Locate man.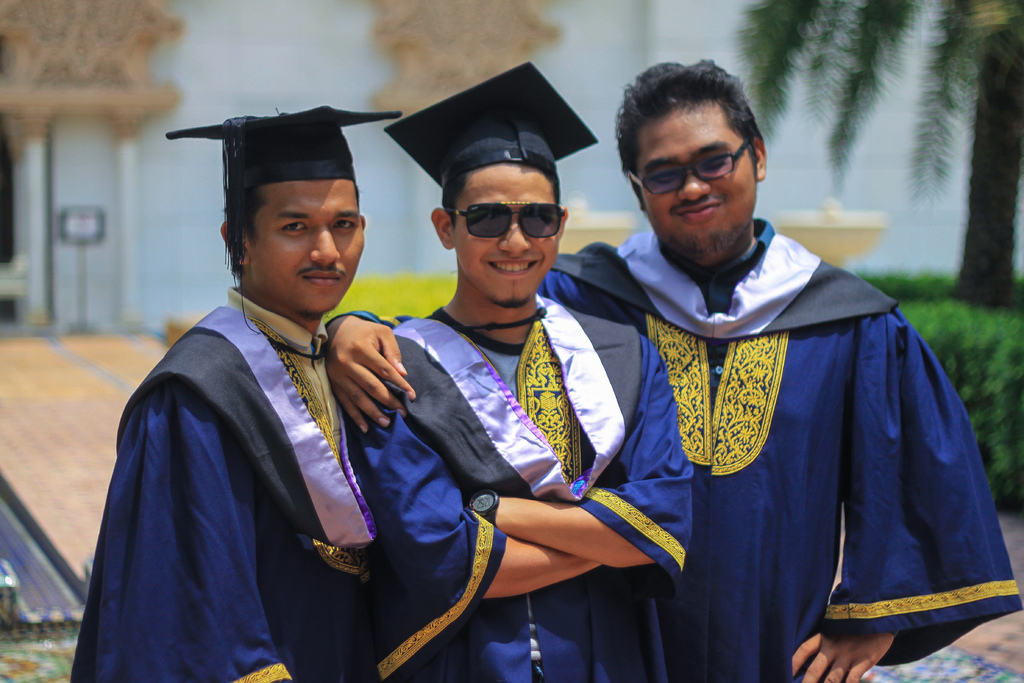
Bounding box: x1=59 y1=103 x2=428 y2=682.
